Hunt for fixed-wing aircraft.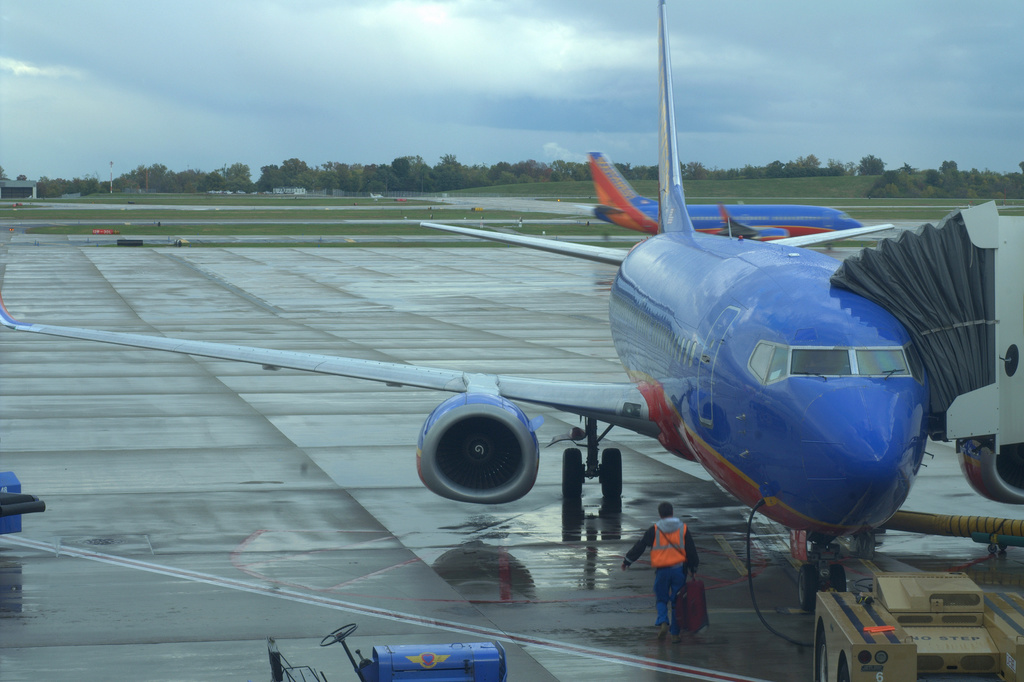
Hunted down at [0, 0, 1023, 615].
